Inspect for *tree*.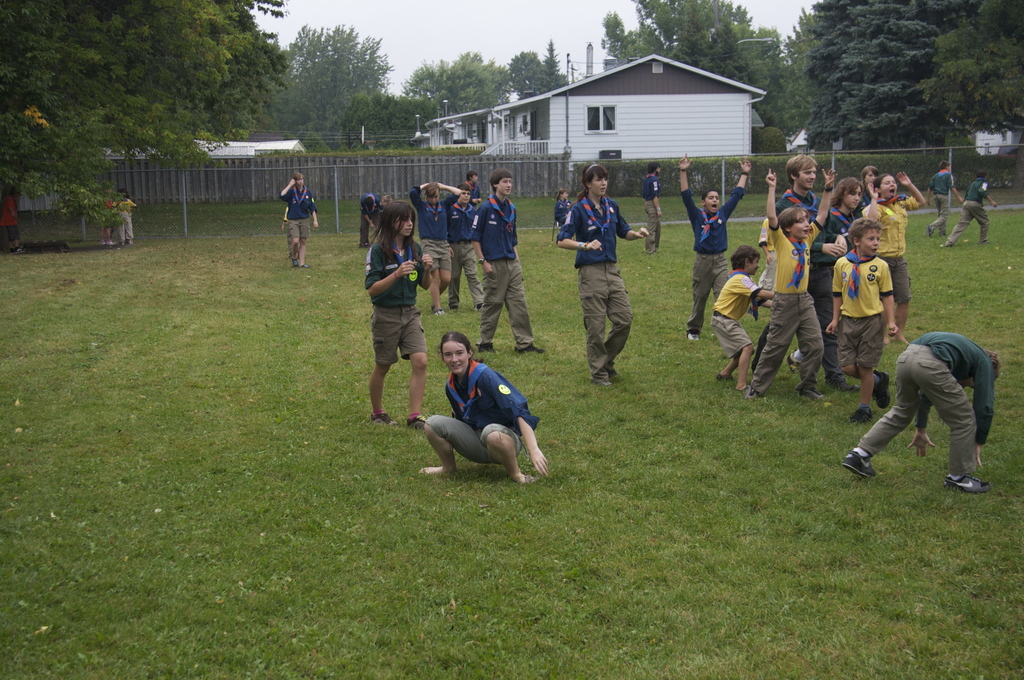
Inspection: 461, 47, 506, 115.
